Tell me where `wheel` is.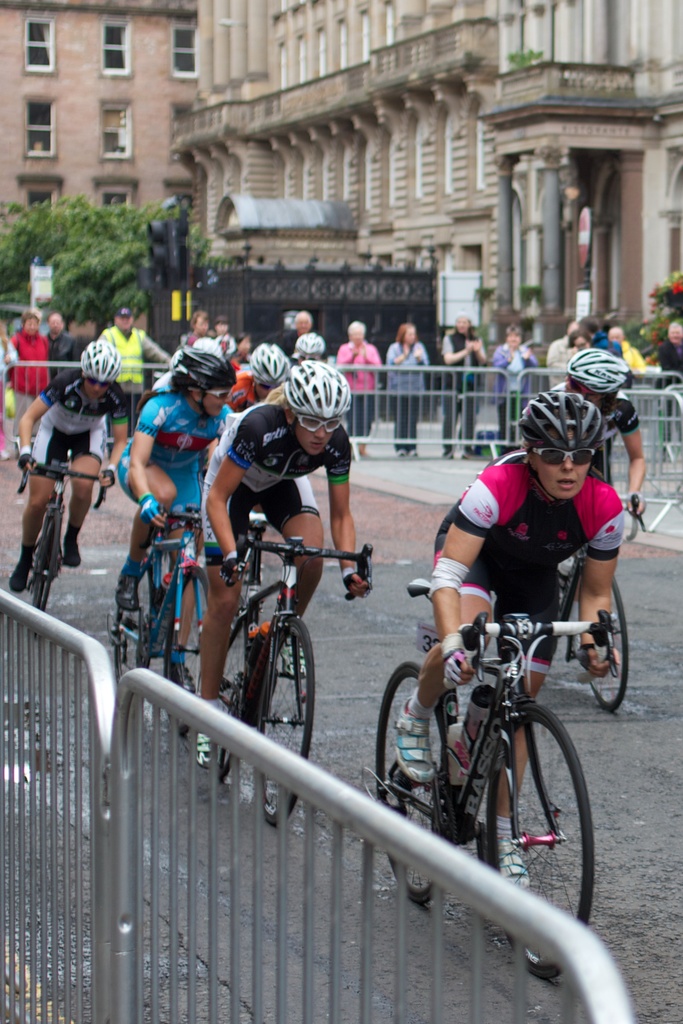
`wheel` is at [left=587, top=575, right=632, bottom=713].
